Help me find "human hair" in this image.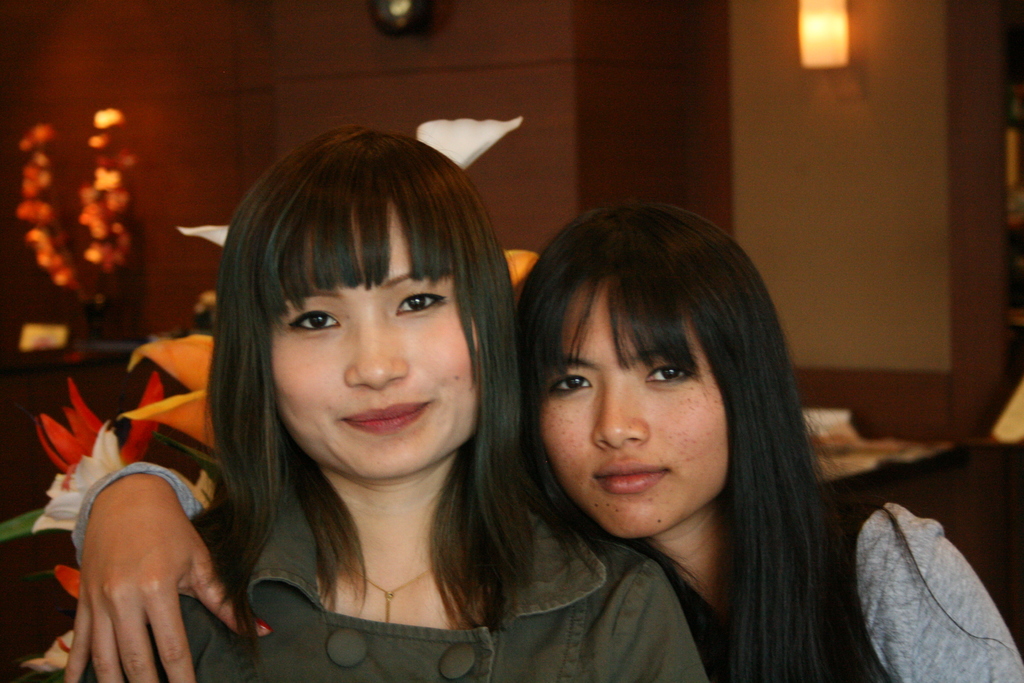
Found it: (x1=519, y1=208, x2=1020, y2=682).
